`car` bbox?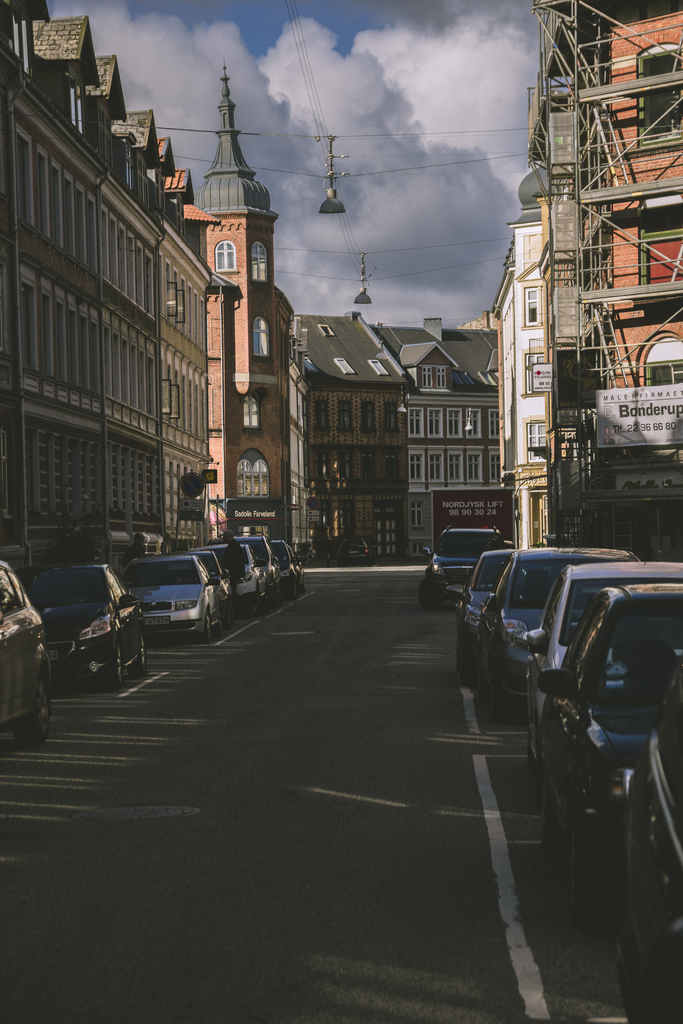
bbox=(336, 534, 374, 565)
